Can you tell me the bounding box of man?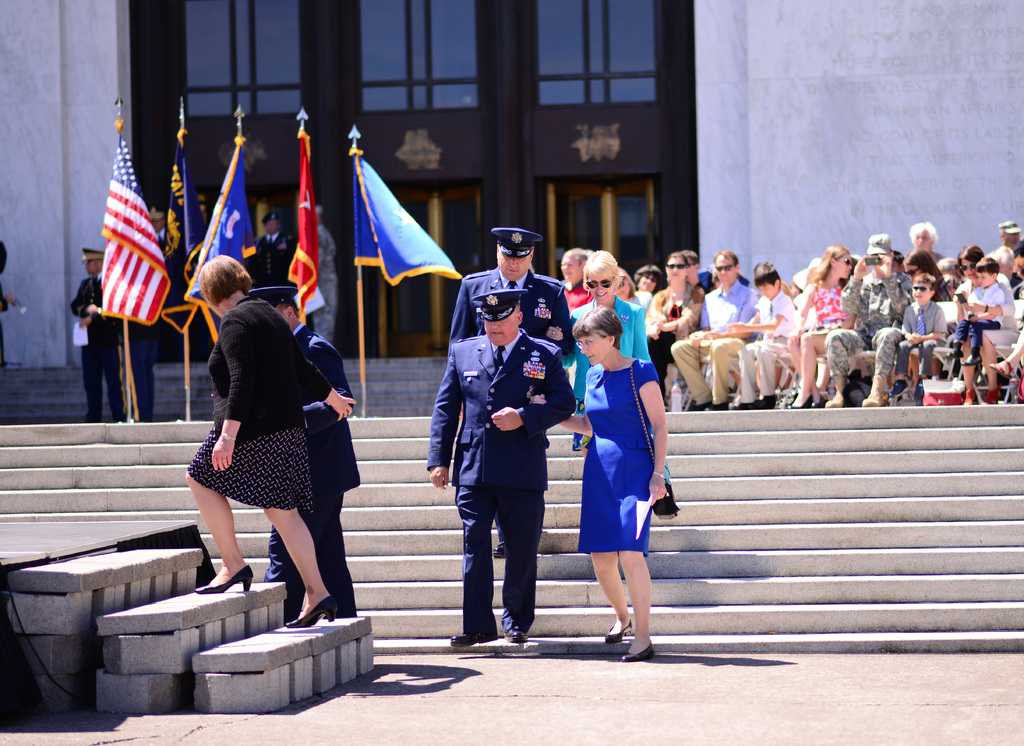
box=[257, 274, 360, 629].
